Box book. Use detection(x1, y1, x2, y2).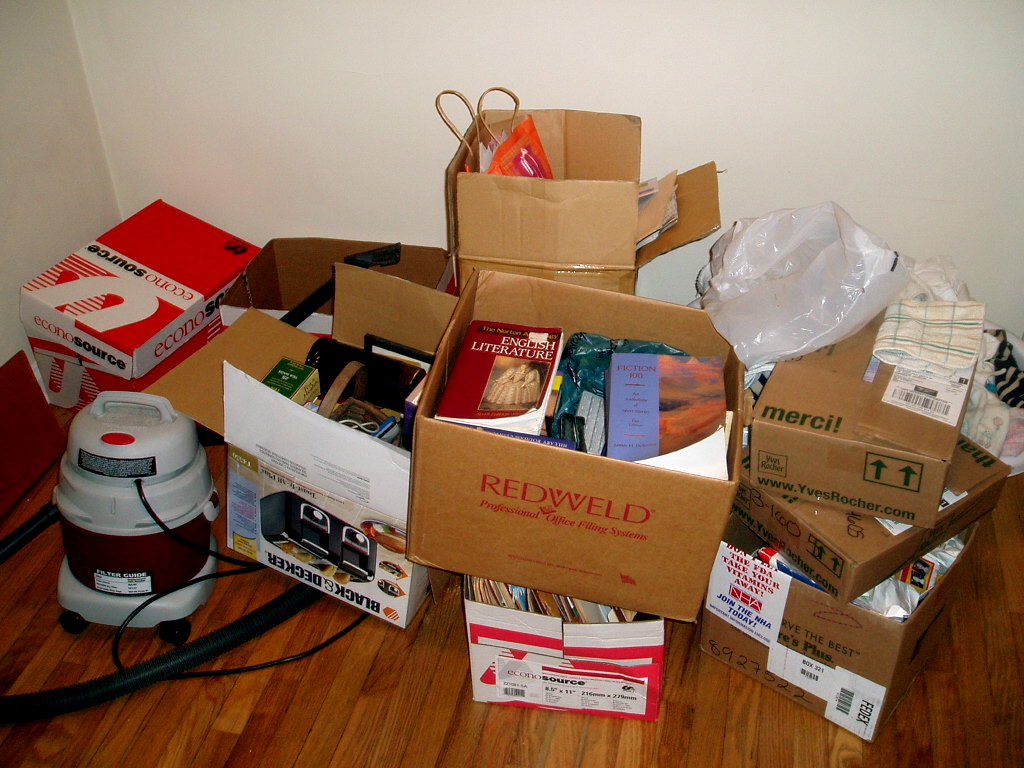
detection(423, 313, 564, 435).
